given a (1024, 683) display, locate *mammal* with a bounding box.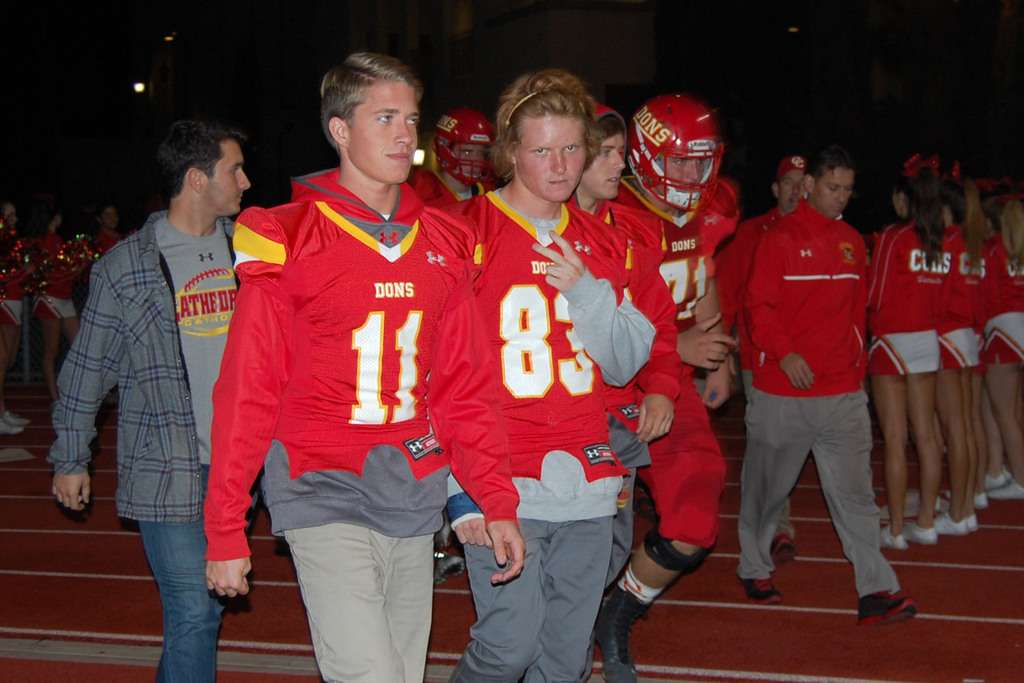
Located: [986, 186, 1023, 504].
